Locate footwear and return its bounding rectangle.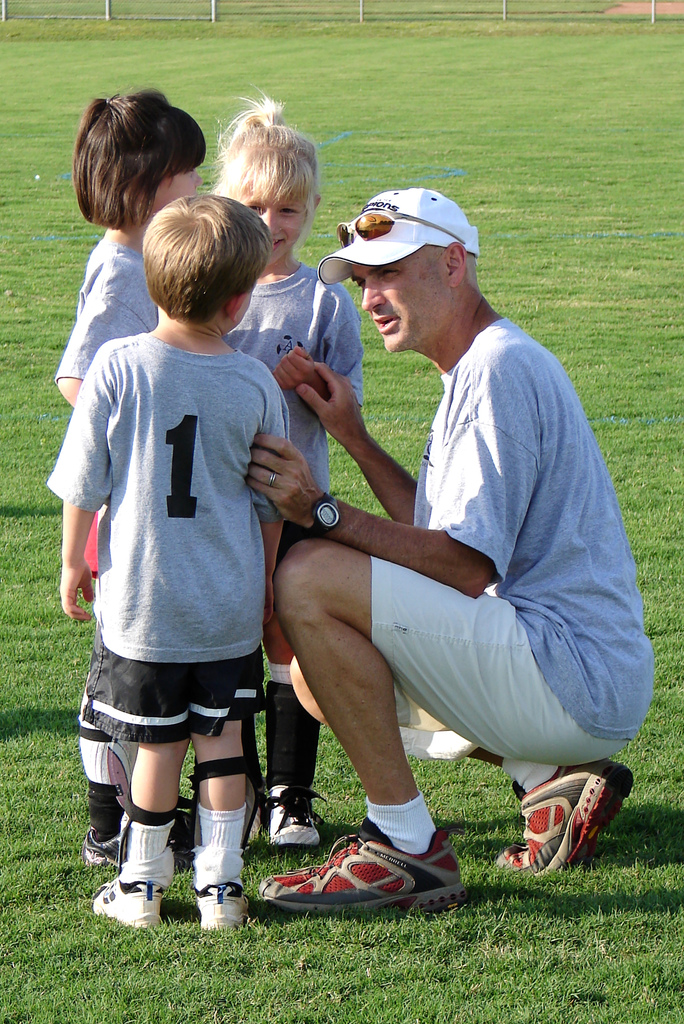
<box>262,833,467,918</box>.
